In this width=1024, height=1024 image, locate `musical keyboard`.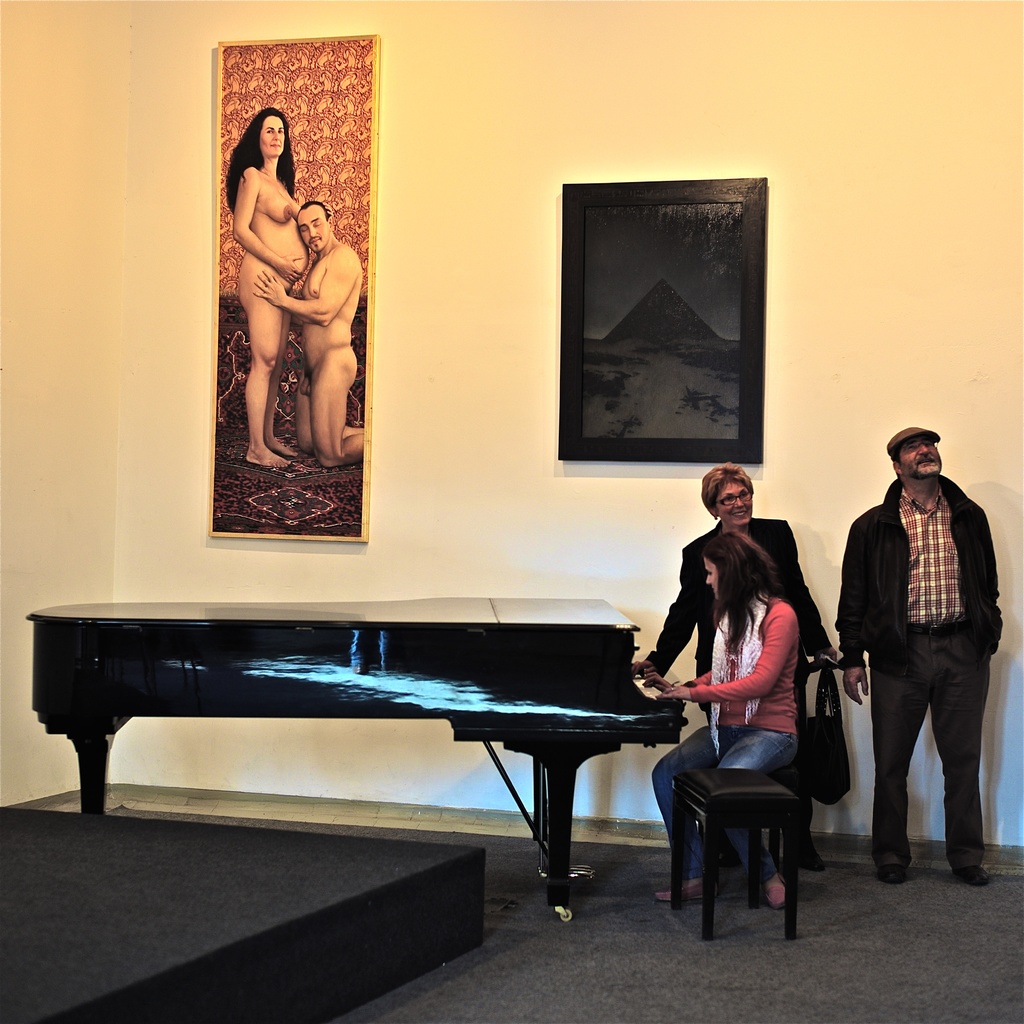
Bounding box: BBox(15, 582, 766, 879).
